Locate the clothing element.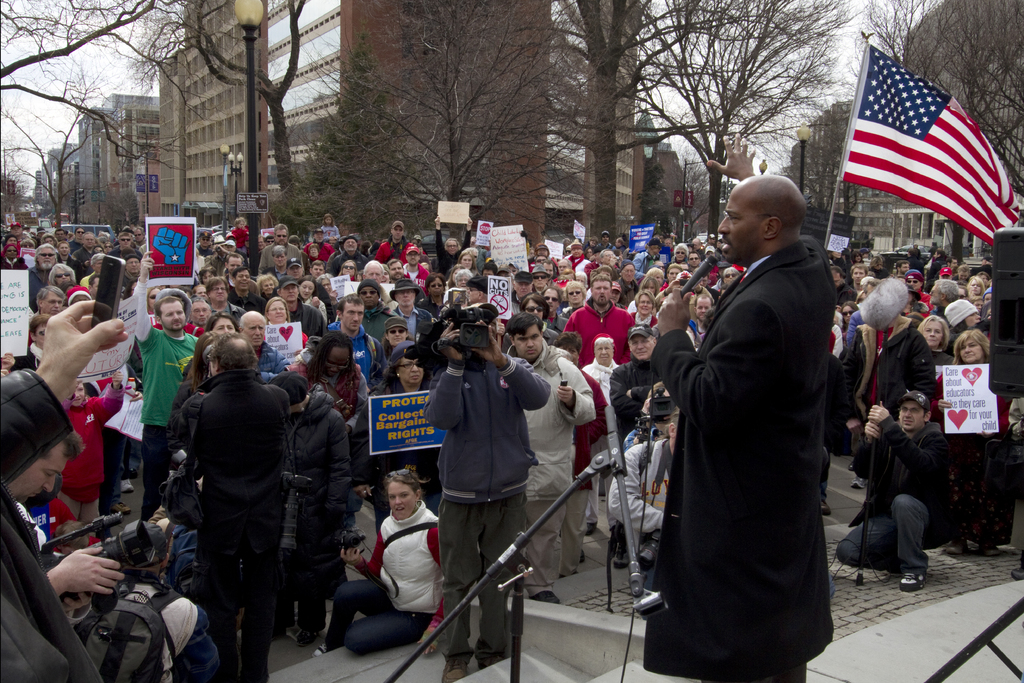
Element bbox: rect(543, 315, 568, 327).
